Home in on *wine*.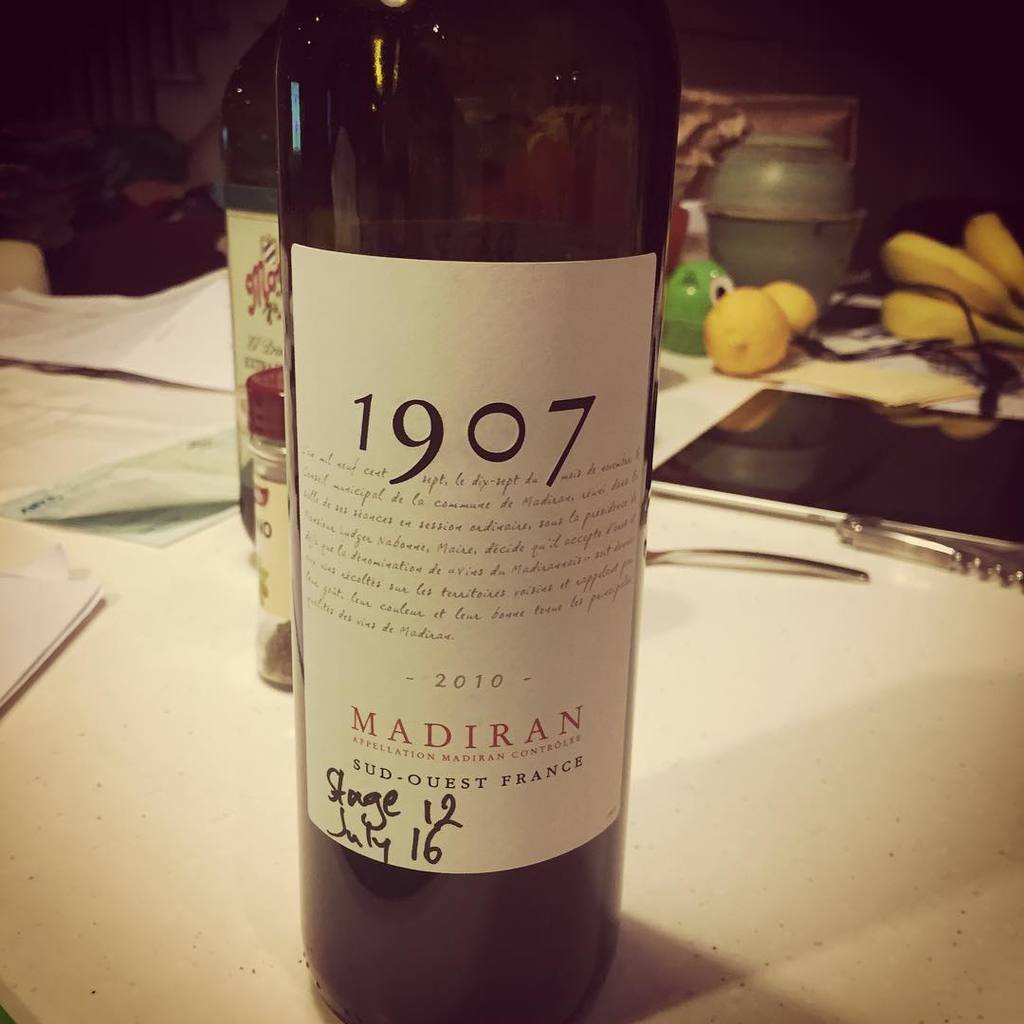
Homed in at (left=278, top=0, right=621, bottom=1023).
